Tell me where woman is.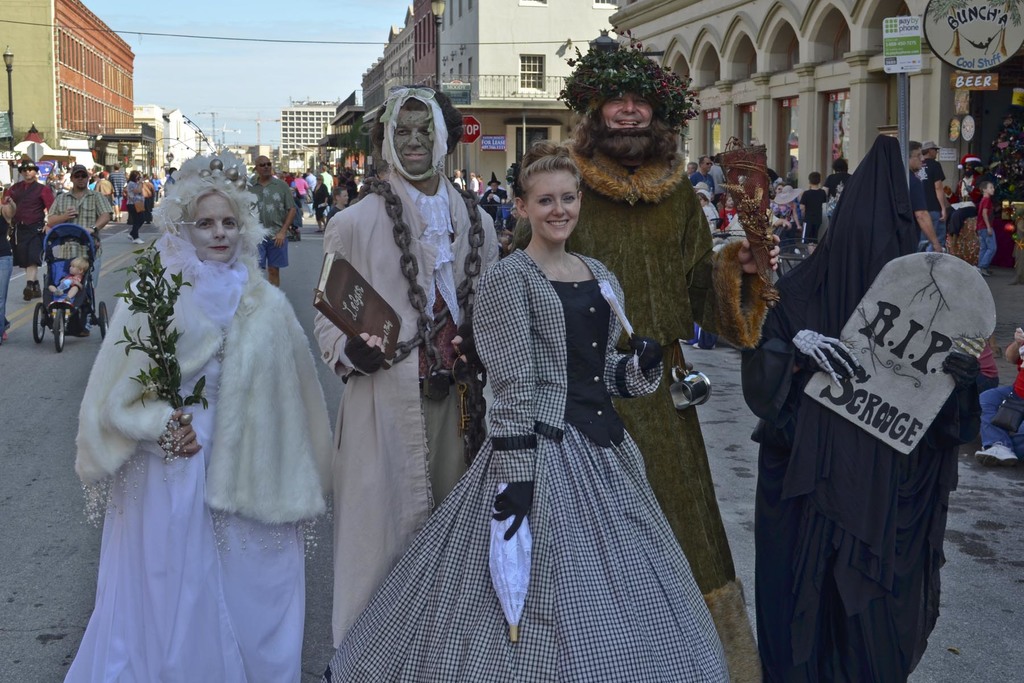
woman is at 319:140:730:682.
